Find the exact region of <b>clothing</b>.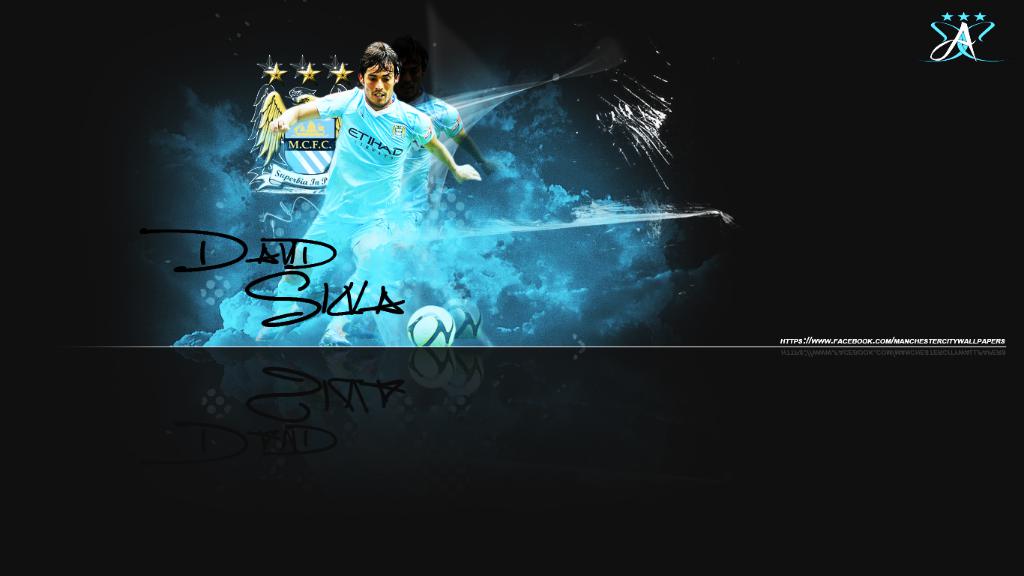
Exact region: rect(287, 84, 430, 267).
